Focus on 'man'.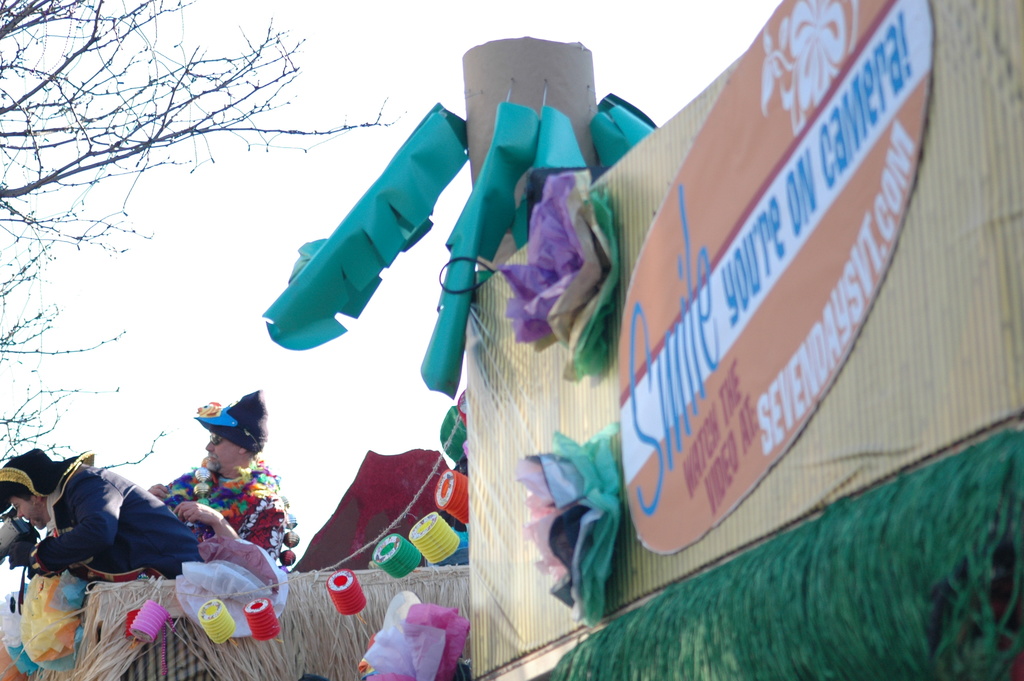
Focused at (0, 447, 199, 578).
